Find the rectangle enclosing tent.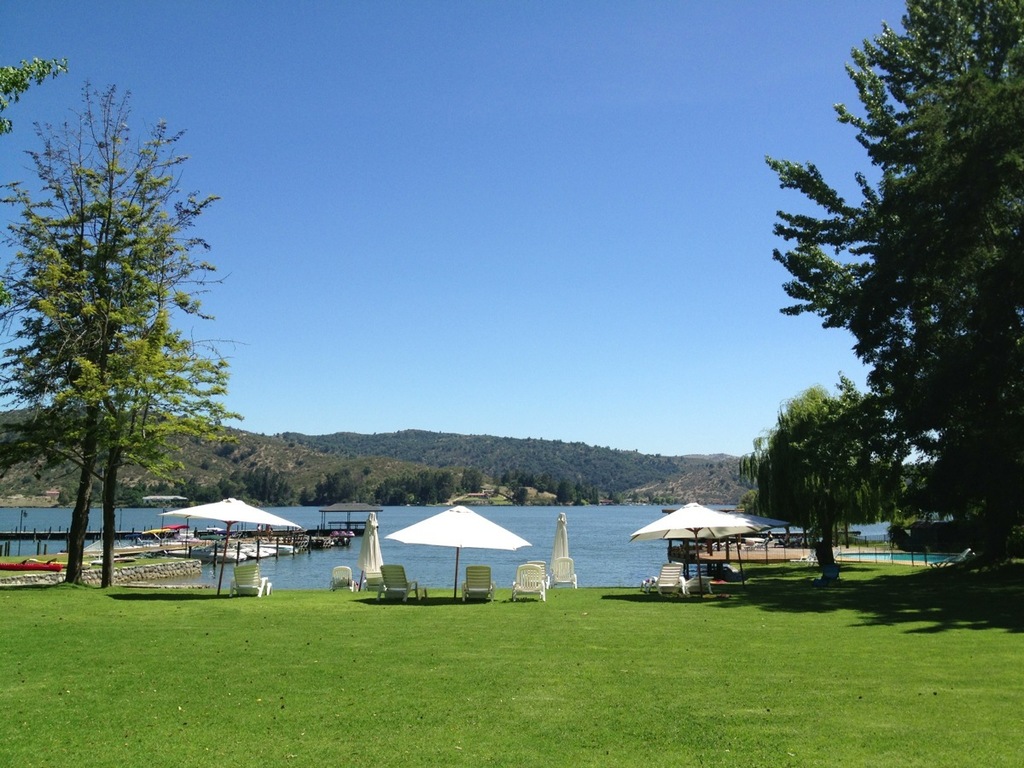
385 503 534 603.
